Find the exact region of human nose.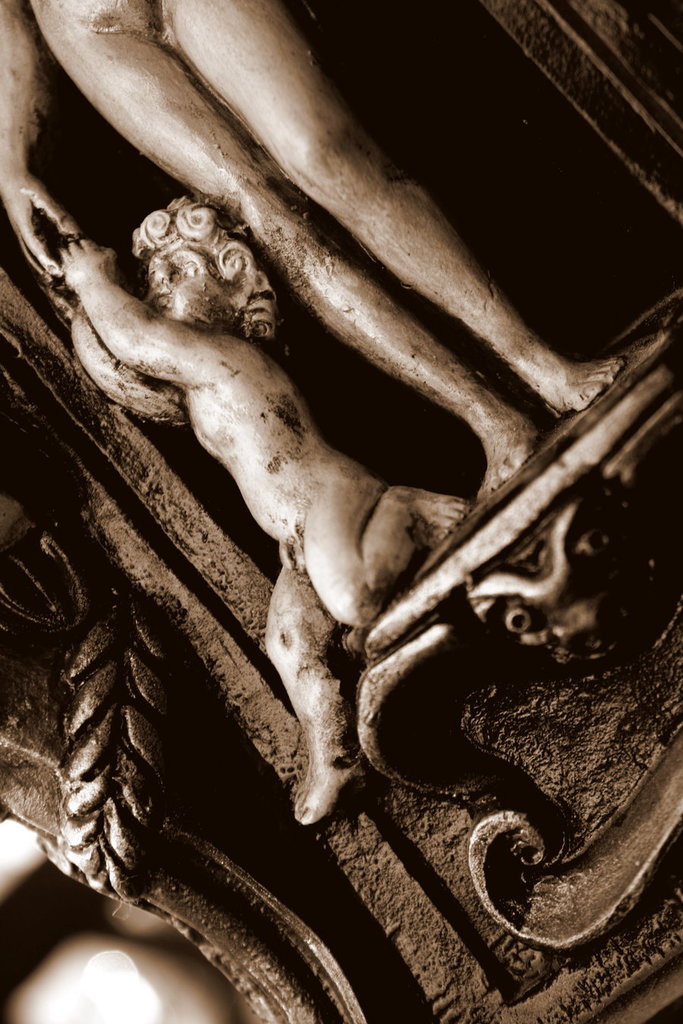
Exact region: left=151, top=263, right=169, bottom=284.
